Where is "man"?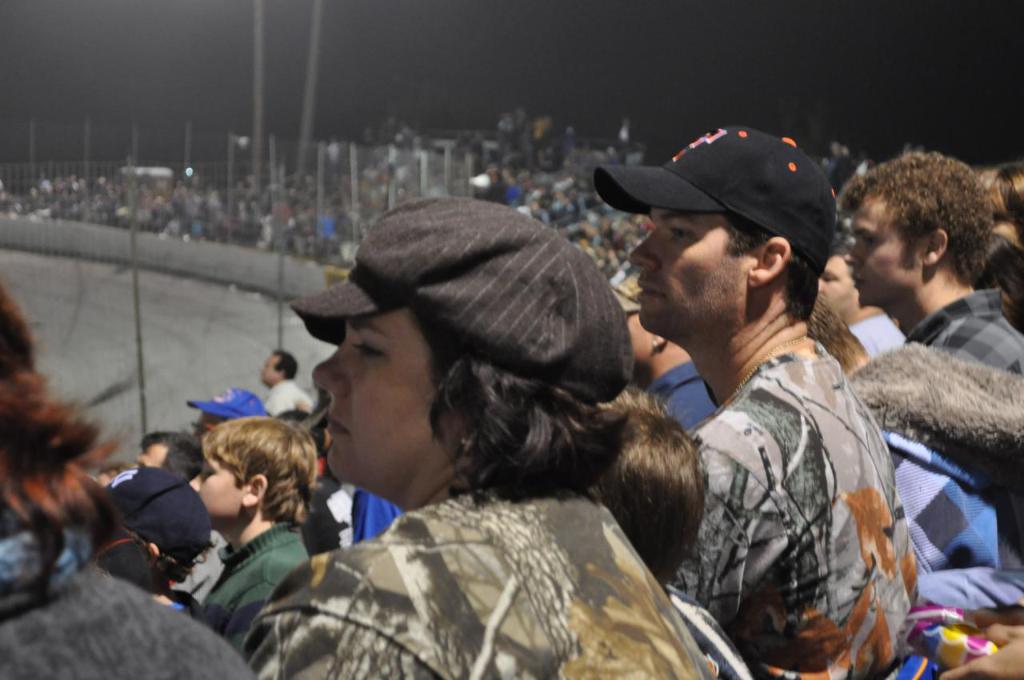
bbox=[819, 246, 905, 363].
